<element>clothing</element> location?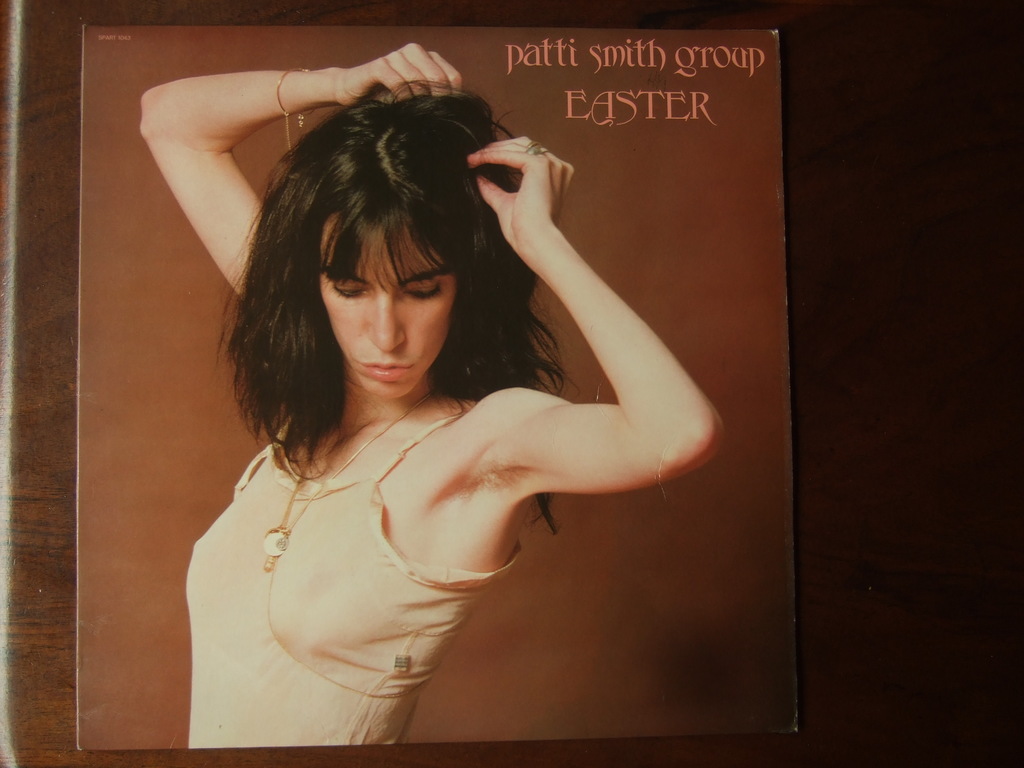
bbox=[163, 325, 611, 732]
